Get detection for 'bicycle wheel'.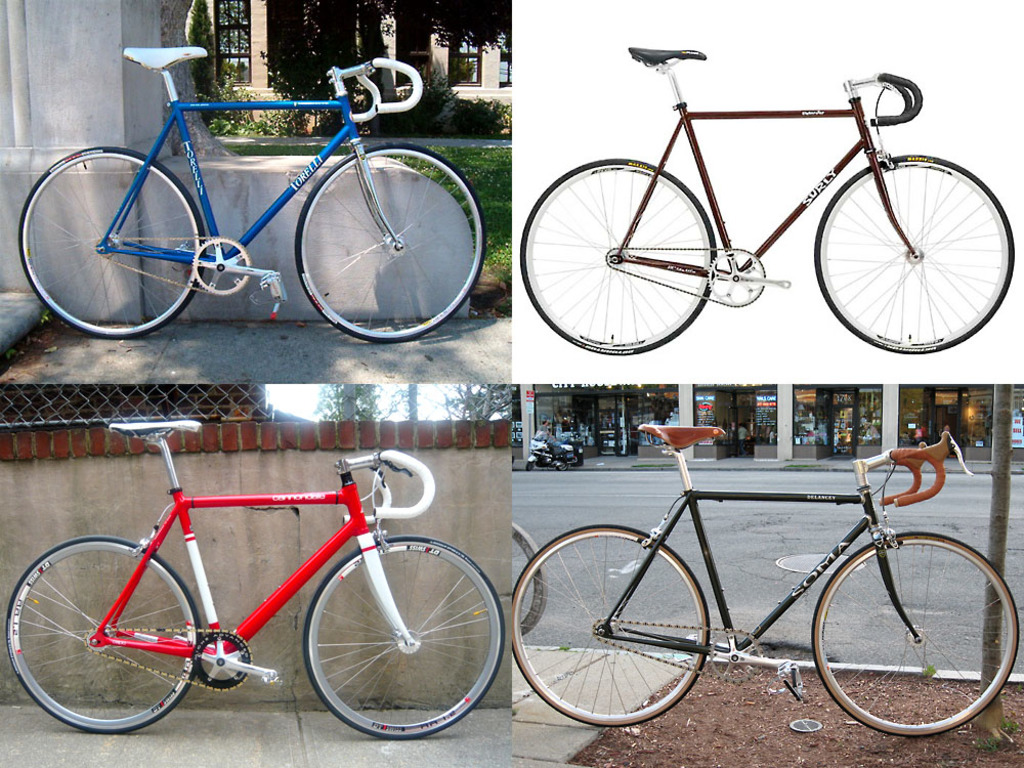
Detection: x1=505, y1=517, x2=711, y2=726.
